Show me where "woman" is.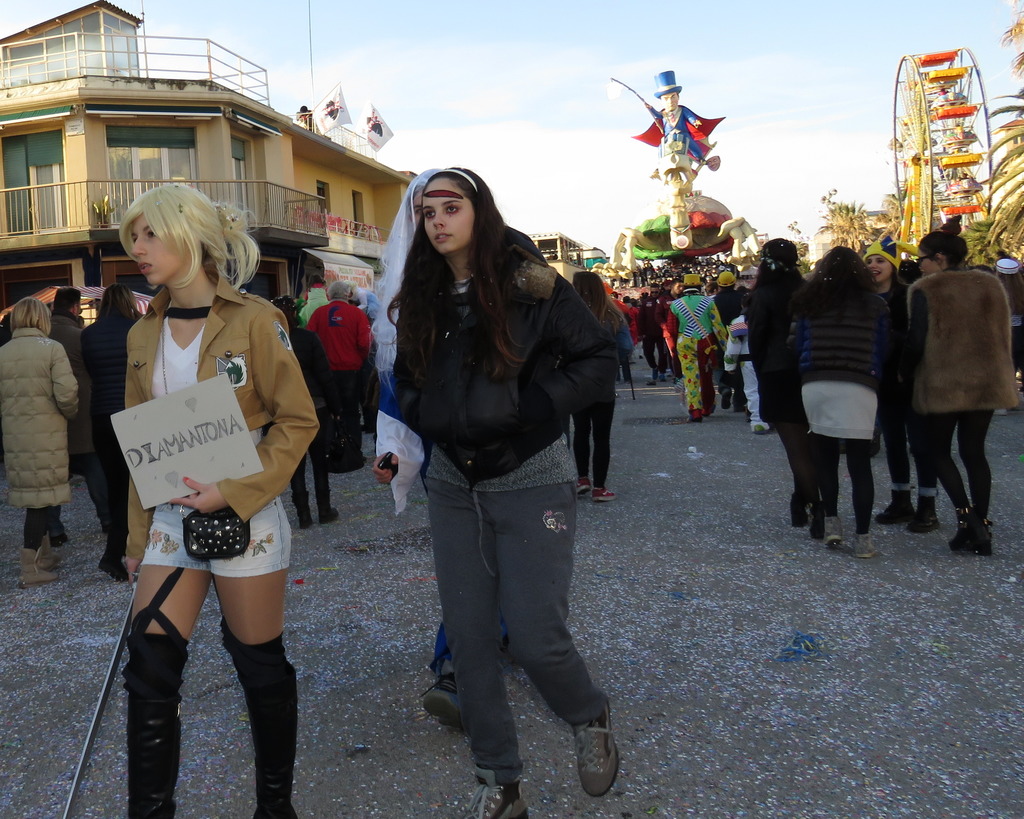
"woman" is at BBox(85, 173, 320, 795).
